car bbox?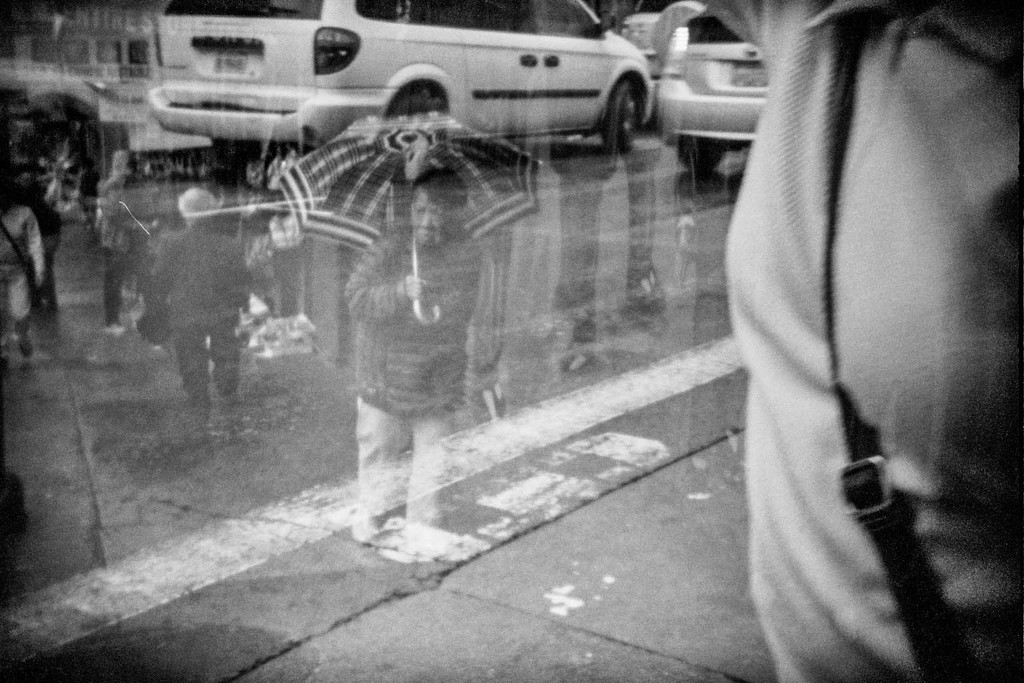
box(137, 0, 664, 192)
